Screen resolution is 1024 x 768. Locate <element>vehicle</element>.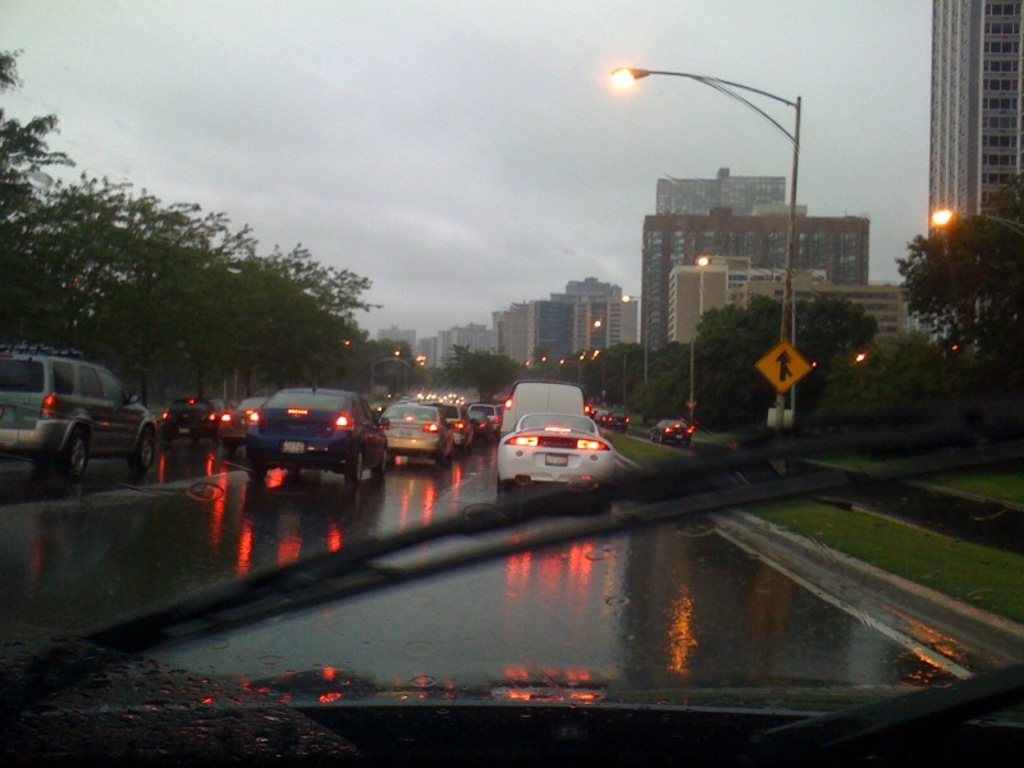
x1=14, y1=348, x2=147, y2=477.
